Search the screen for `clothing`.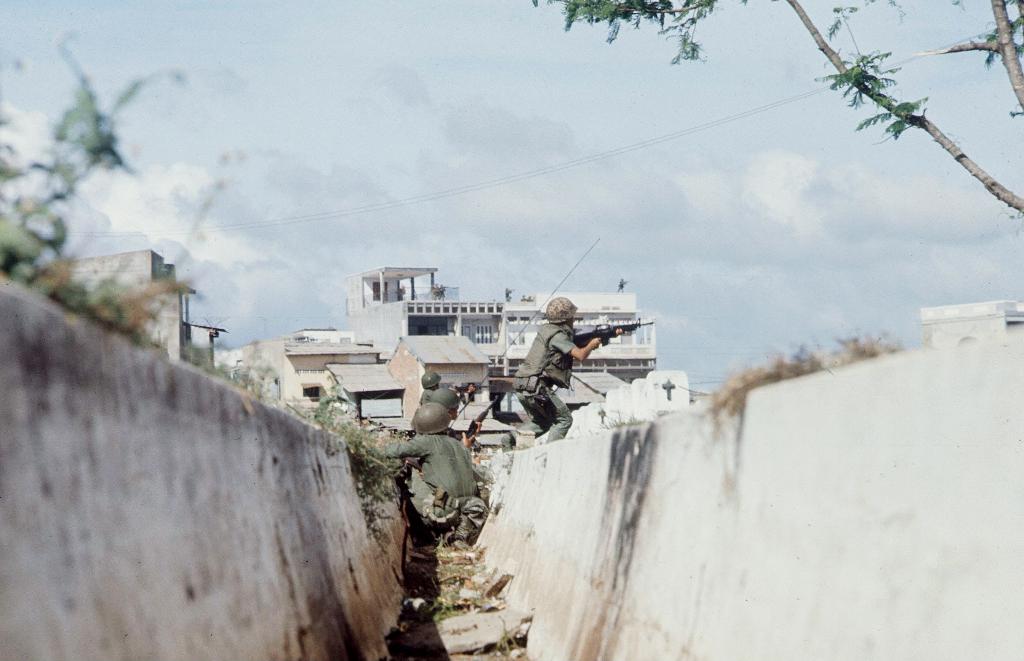
Found at (417,386,432,408).
